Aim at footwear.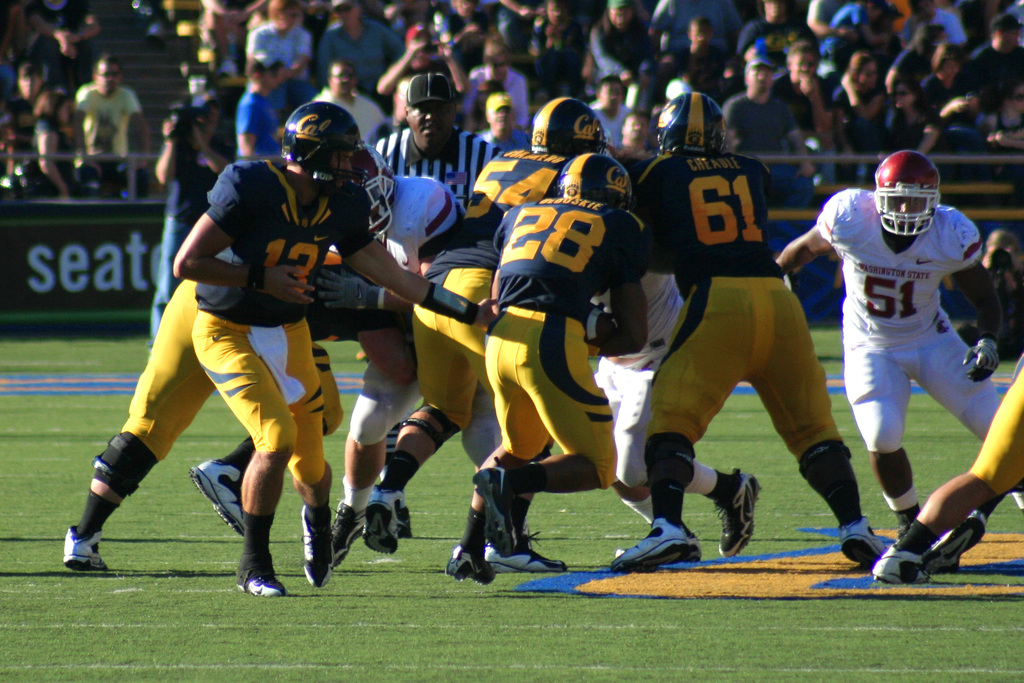
Aimed at x1=361, y1=490, x2=399, y2=556.
